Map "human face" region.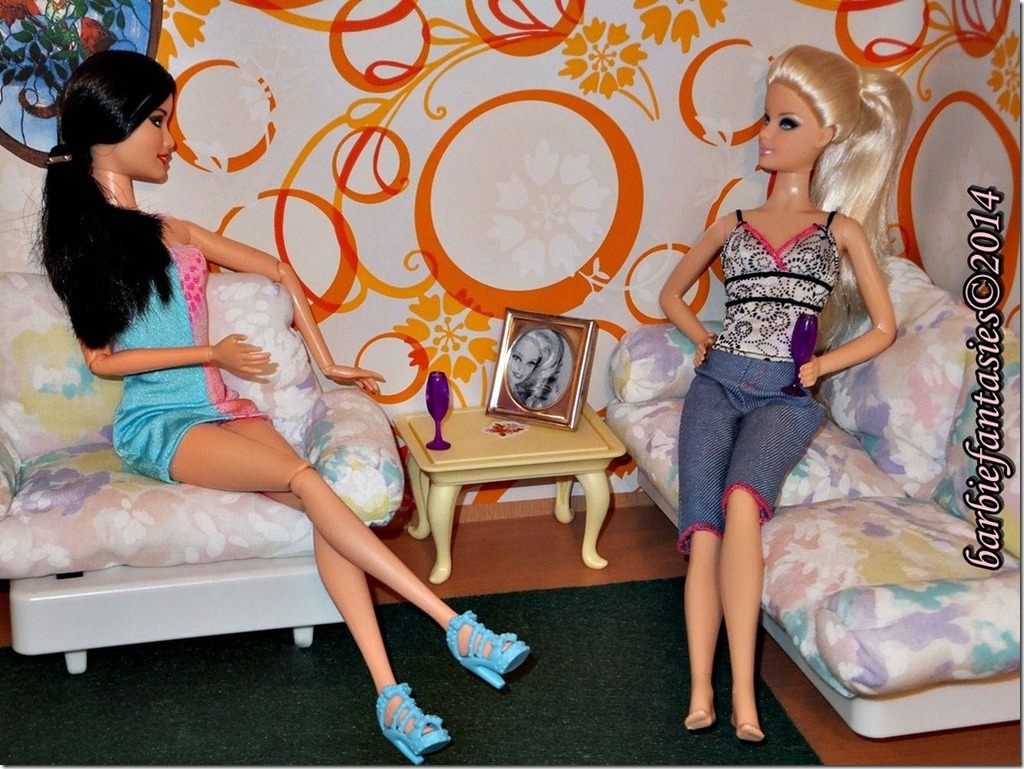
Mapped to {"x1": 110, "y1": 96, "x2": 185, "y2": 175}.
